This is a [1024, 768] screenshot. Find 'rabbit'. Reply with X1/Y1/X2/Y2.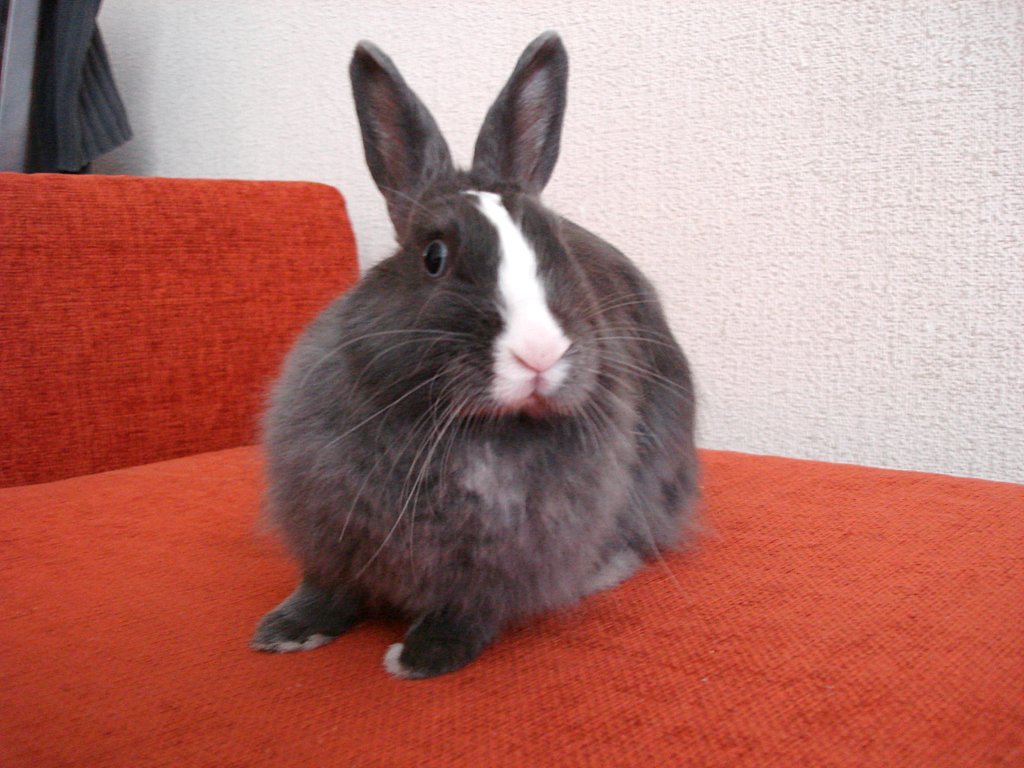
253/34/713/684.
